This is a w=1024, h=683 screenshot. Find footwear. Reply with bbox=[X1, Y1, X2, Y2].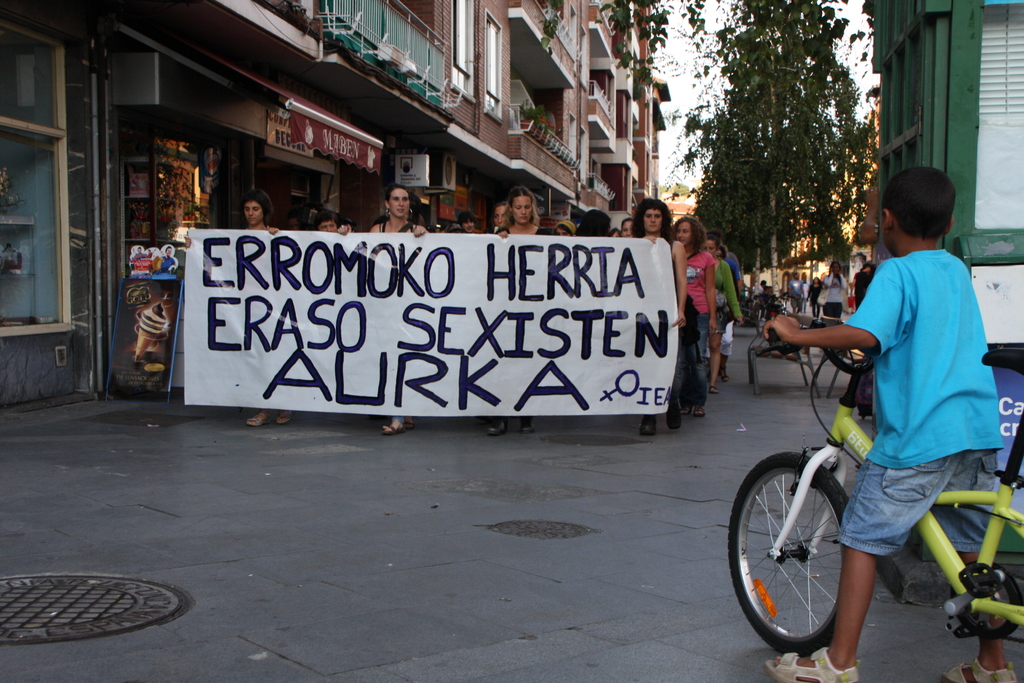
bbox=[273, 410, 291, 425].
